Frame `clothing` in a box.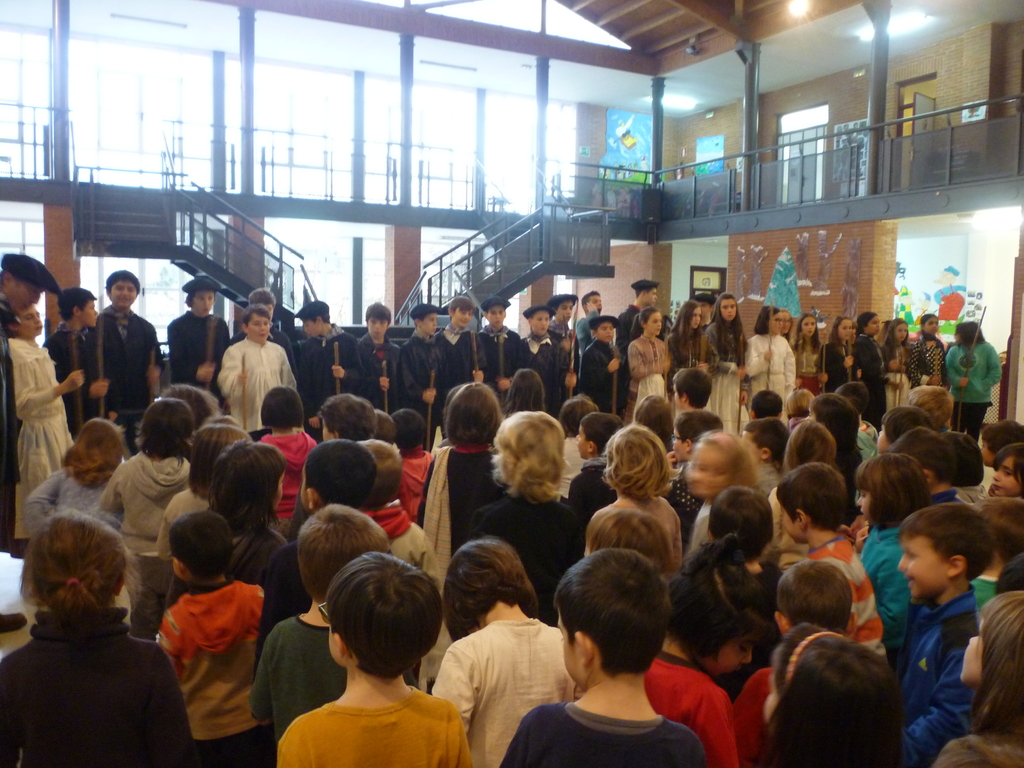
detection(860, 523, 913, 653).
